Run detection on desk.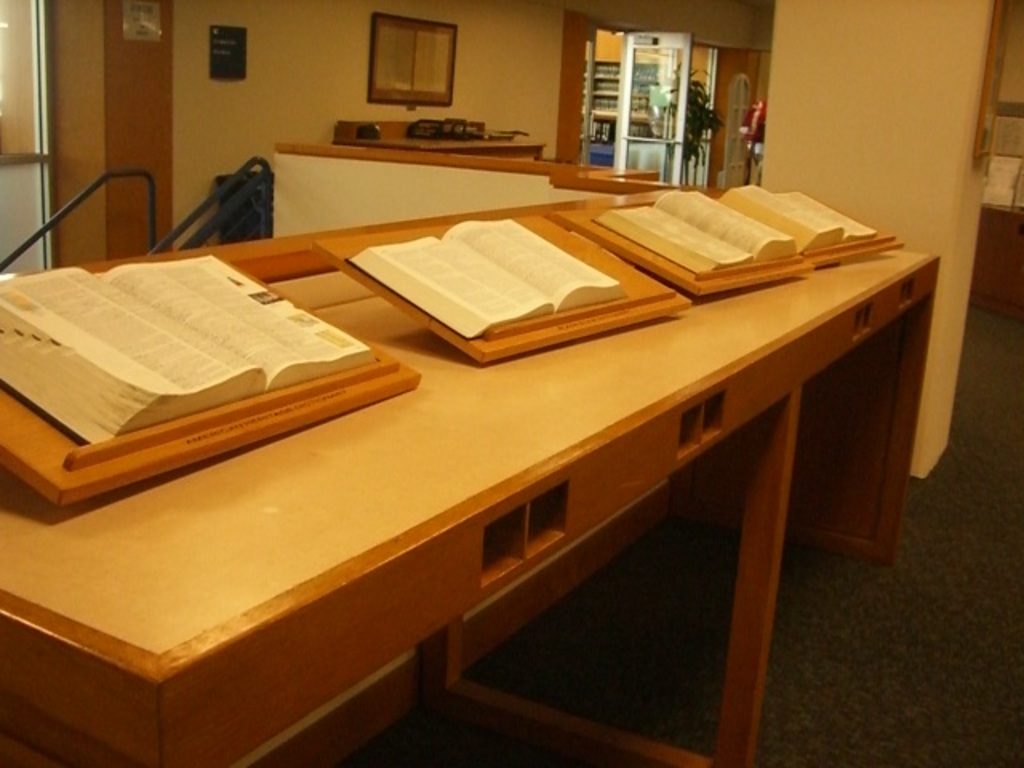
Result: [0, 186, 939, 766].
